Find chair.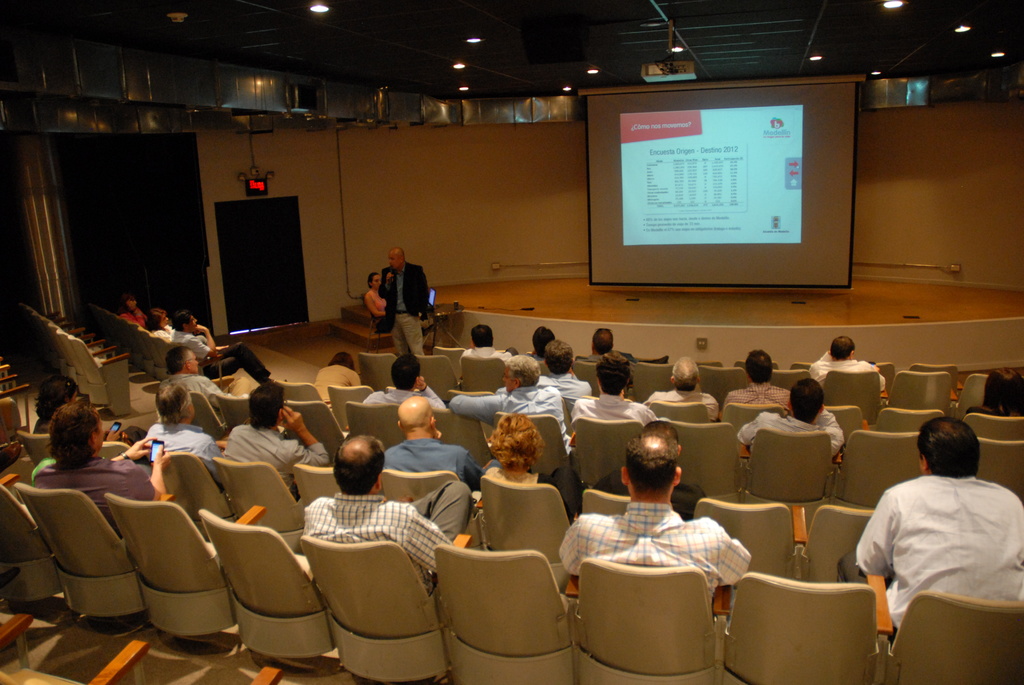
[698,498,799,584].
